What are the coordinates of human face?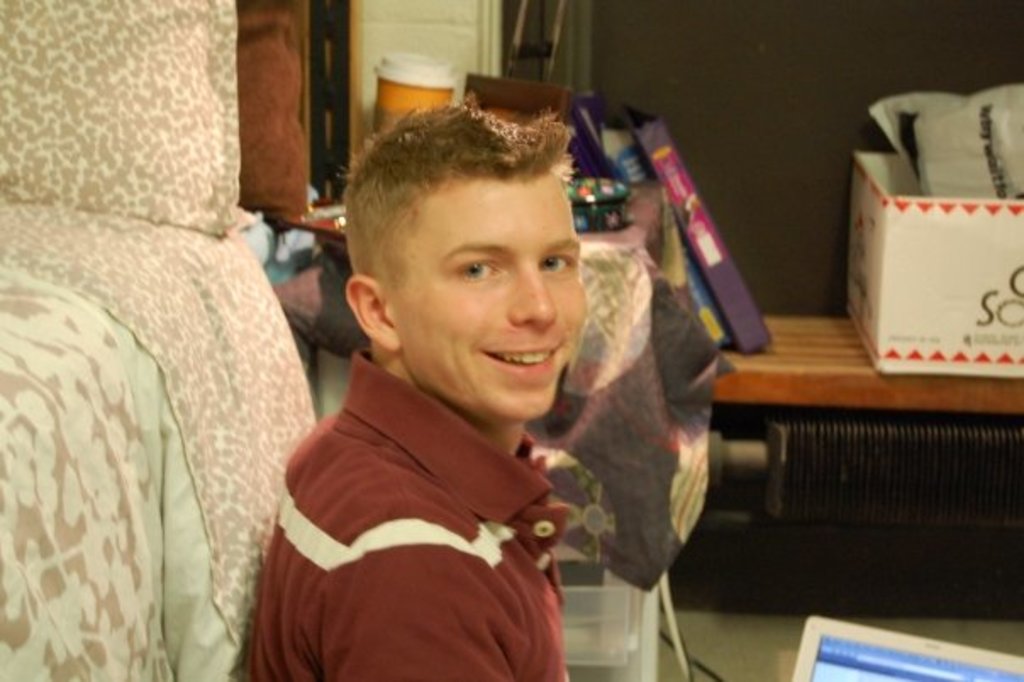
<box>395,183,600,412</box>.
